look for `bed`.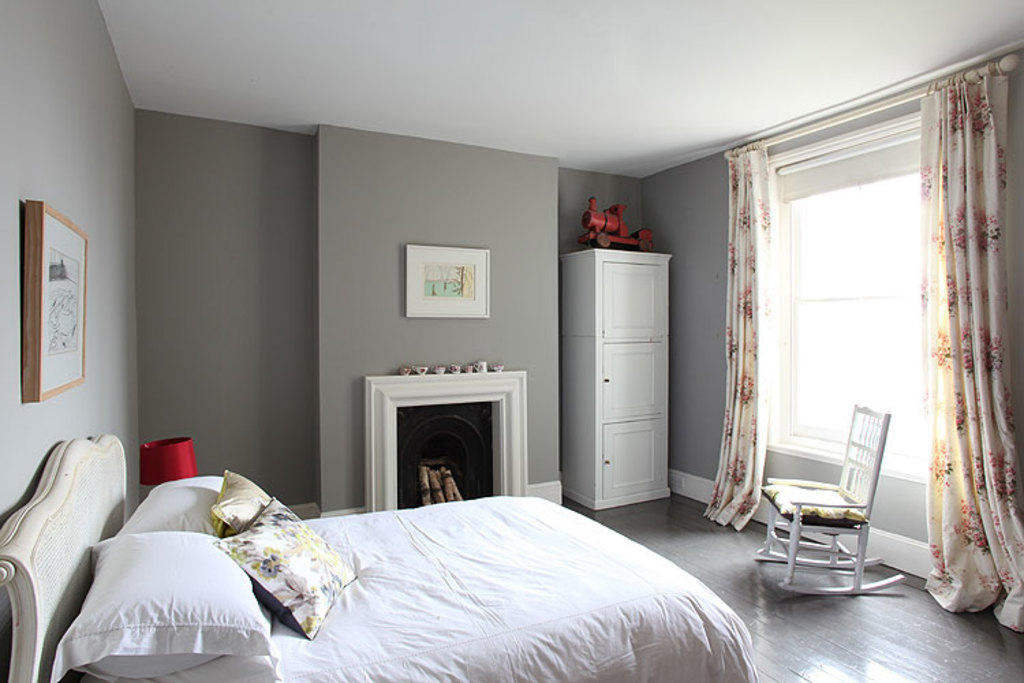
Found: 0, 421, 760, 682.
